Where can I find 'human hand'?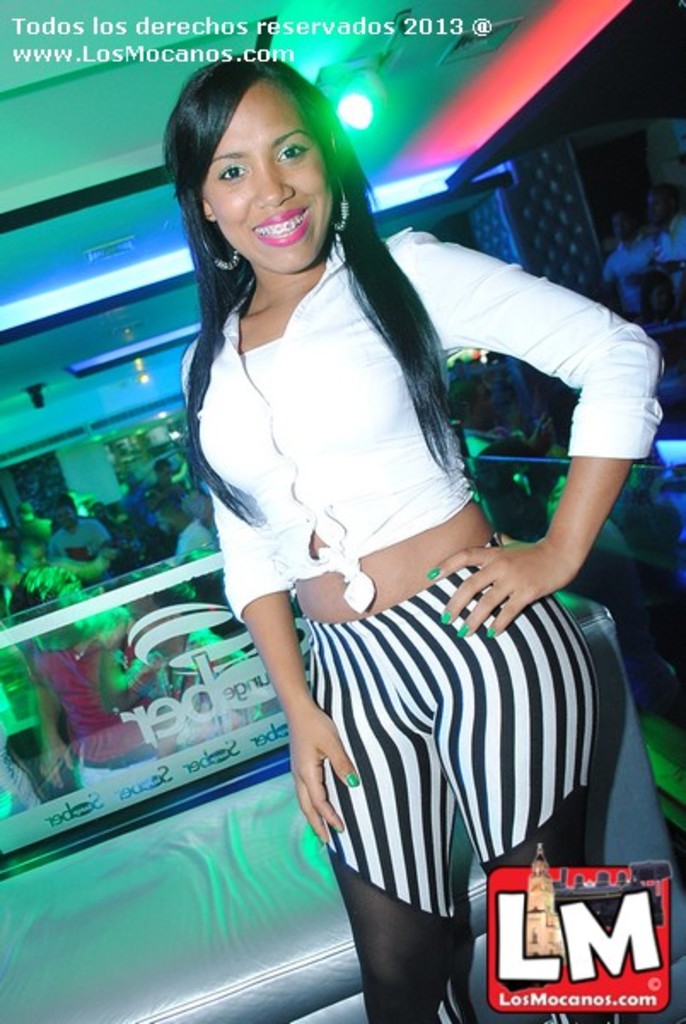
You can find it at select_region(287, 698, 362, 850).
